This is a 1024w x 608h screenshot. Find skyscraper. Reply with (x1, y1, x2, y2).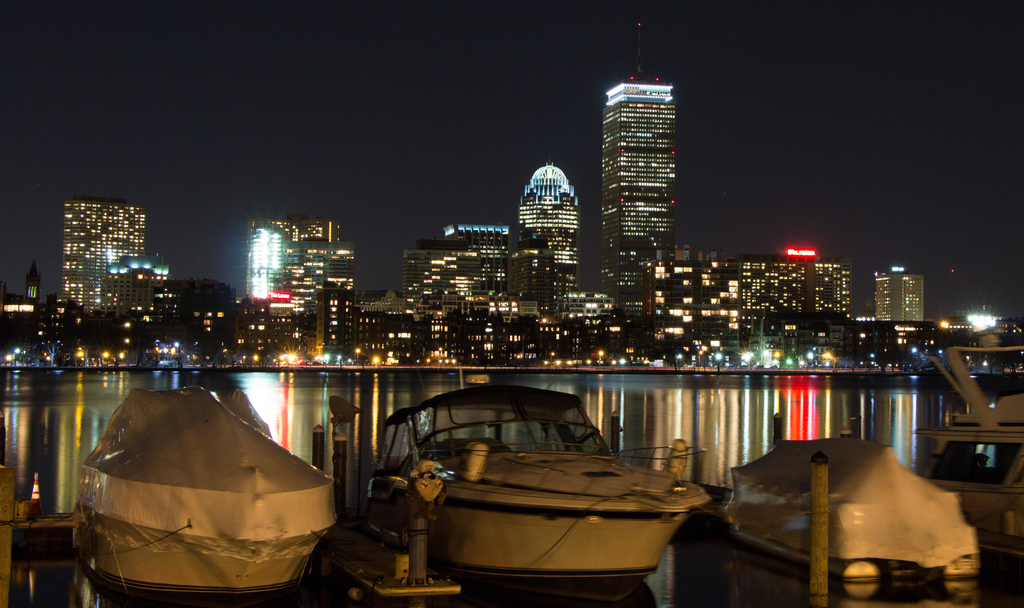
(517, 157, 578, 325).
